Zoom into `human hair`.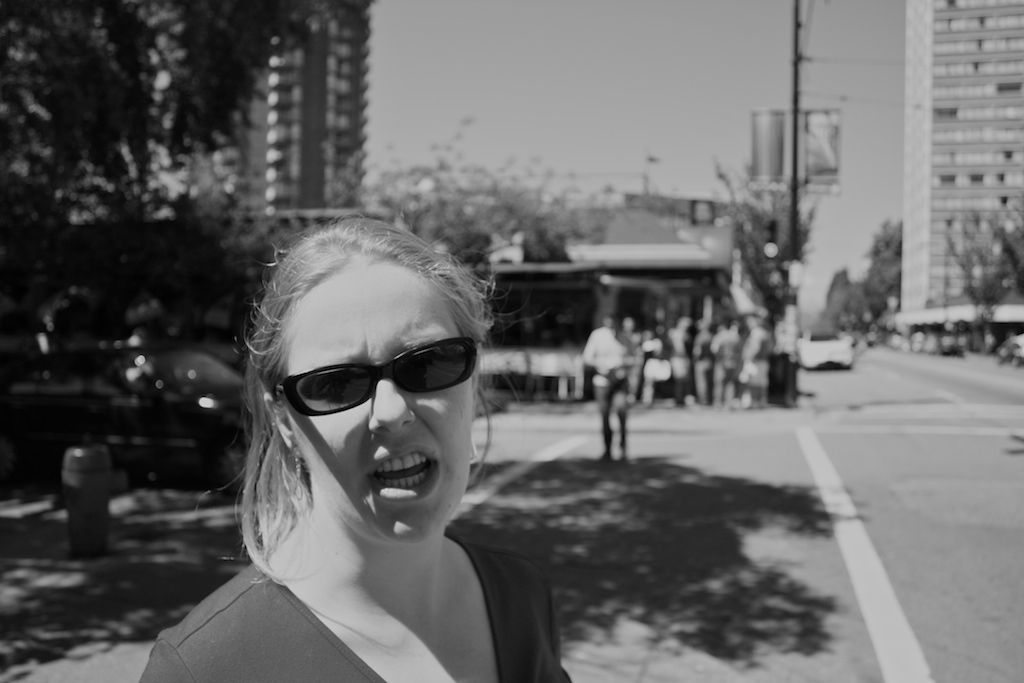
Zoom target: pyautogui.locateOnScreen(223, 218, 493, 574).
